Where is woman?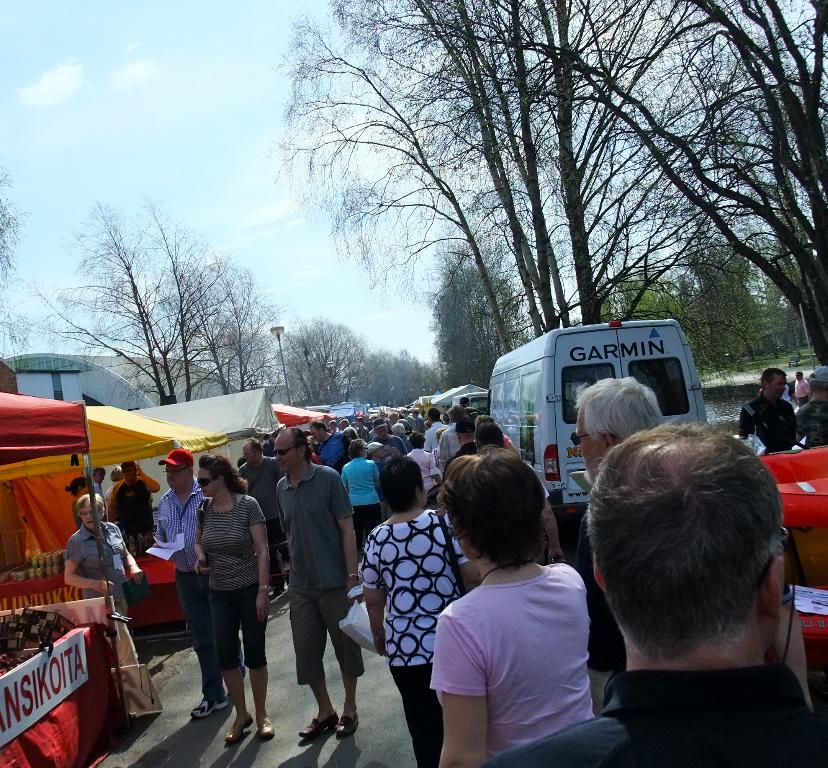
<region>425, 446, 592, 767</region>.
